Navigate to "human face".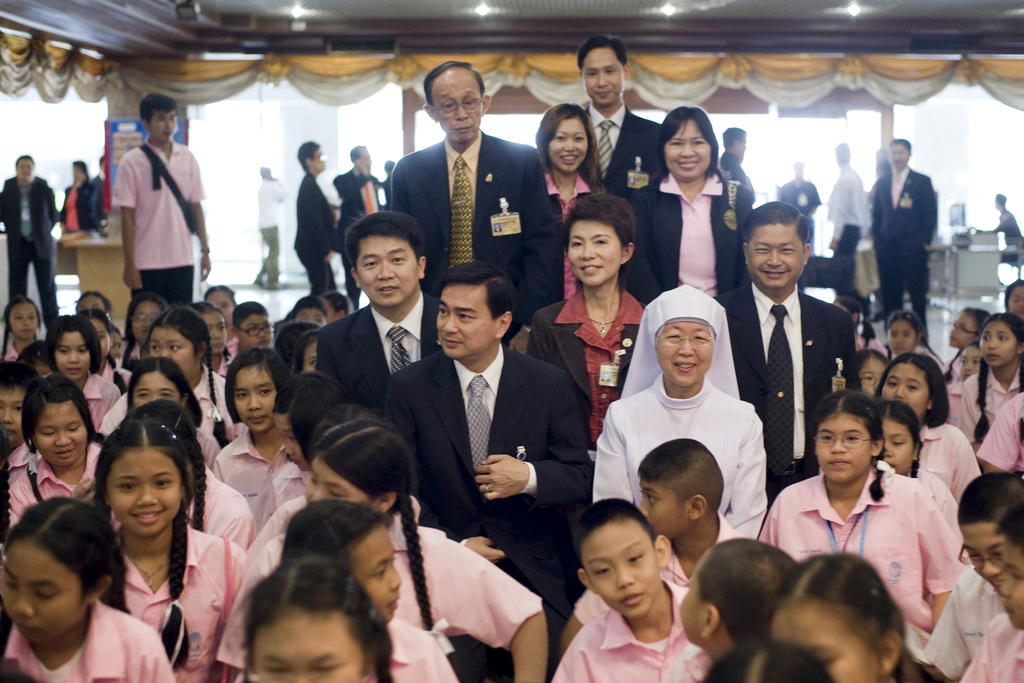
Navigation target: select_region(567, 220, 622, 288).
